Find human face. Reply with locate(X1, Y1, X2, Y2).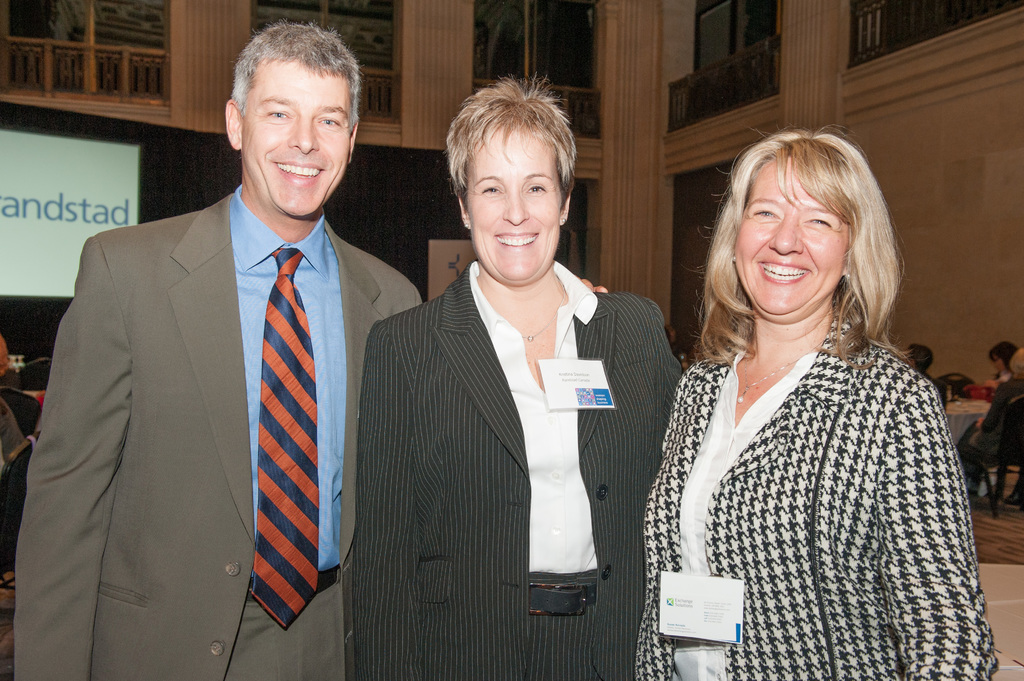
locate(250, 57, 353, 221).
